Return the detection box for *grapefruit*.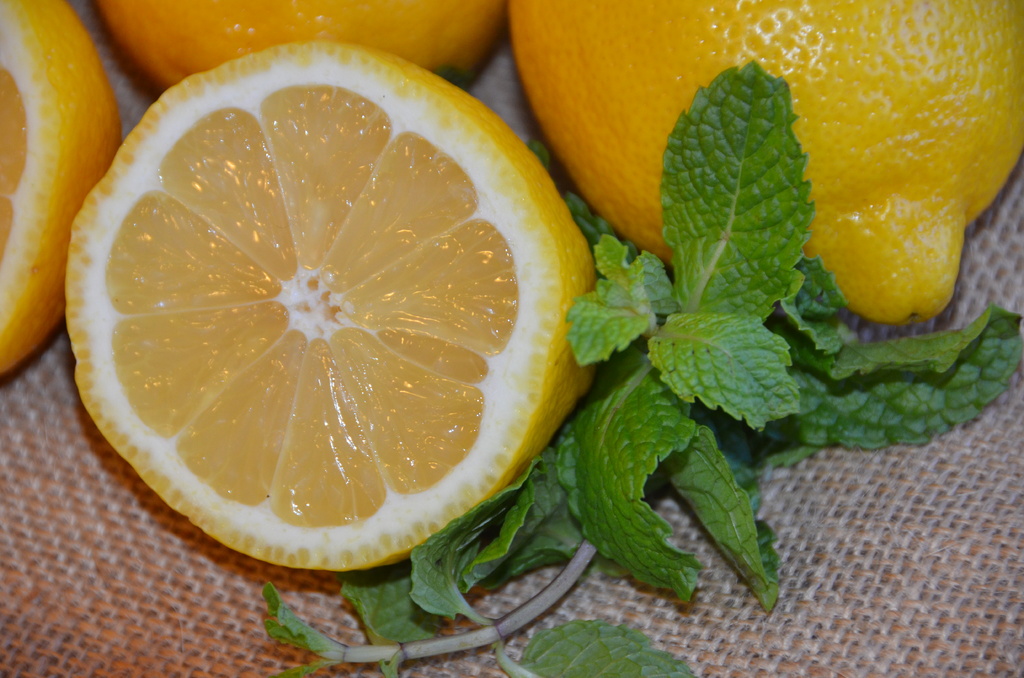
bbox(51, 19, 590, 598).
